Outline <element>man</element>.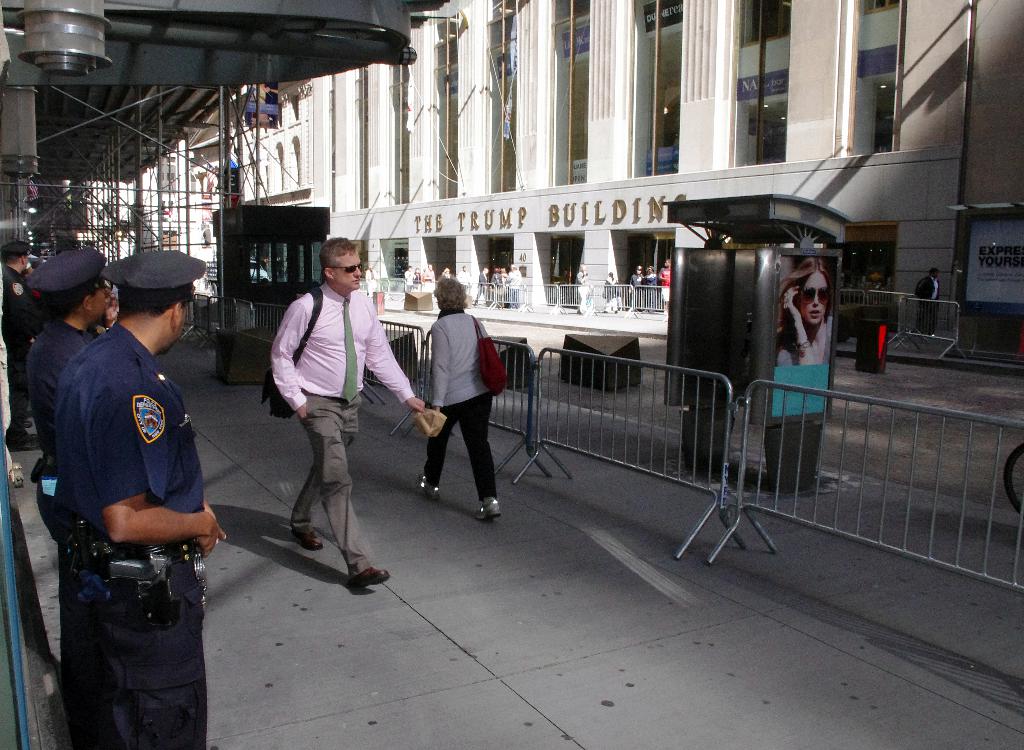
Outline: <region>404, 265, 416, 295</region>.
